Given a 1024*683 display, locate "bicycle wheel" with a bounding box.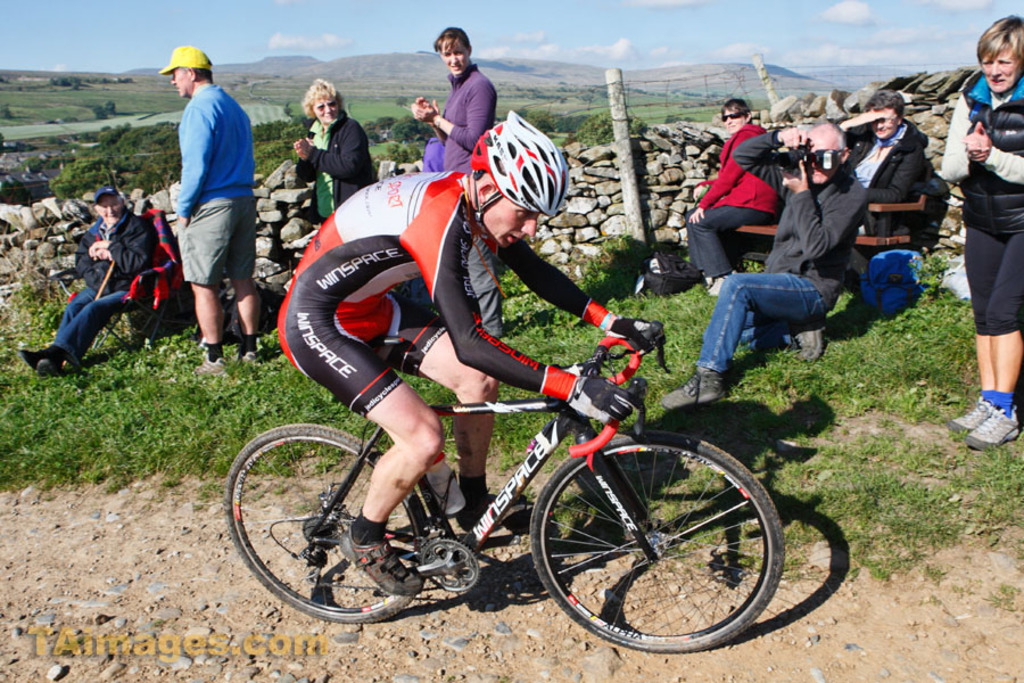
Located: <bbox>526, 444, 812, 660</bbox>.
